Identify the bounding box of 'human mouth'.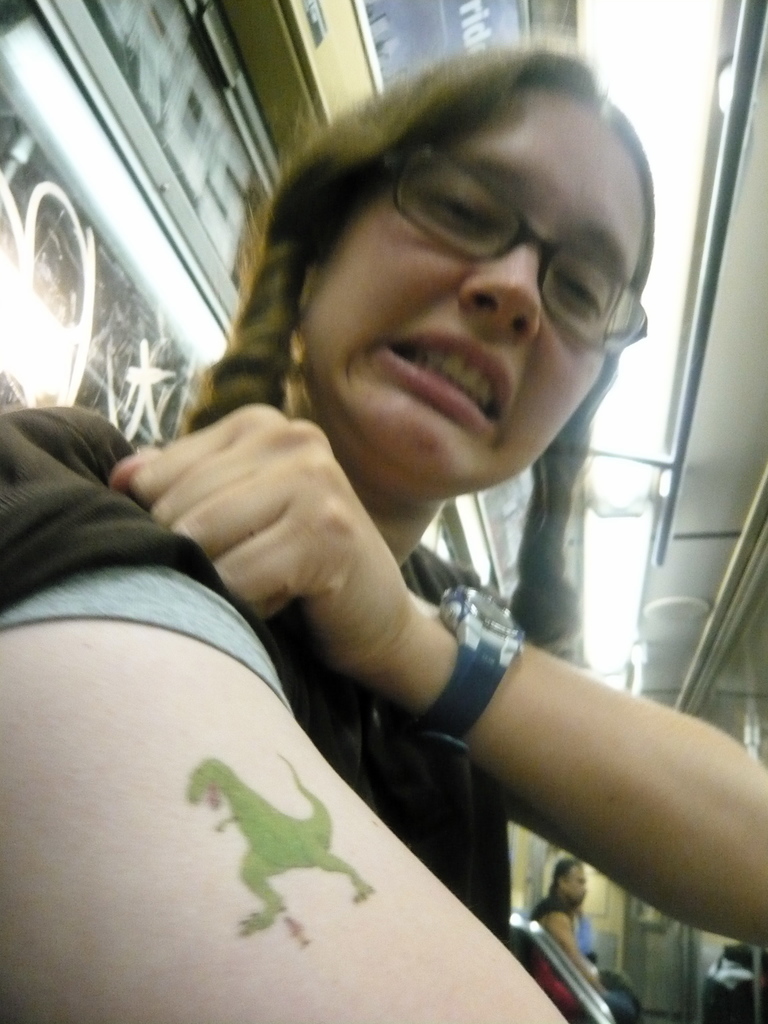
x1=370, y1=317, x2=516, y2=439.
